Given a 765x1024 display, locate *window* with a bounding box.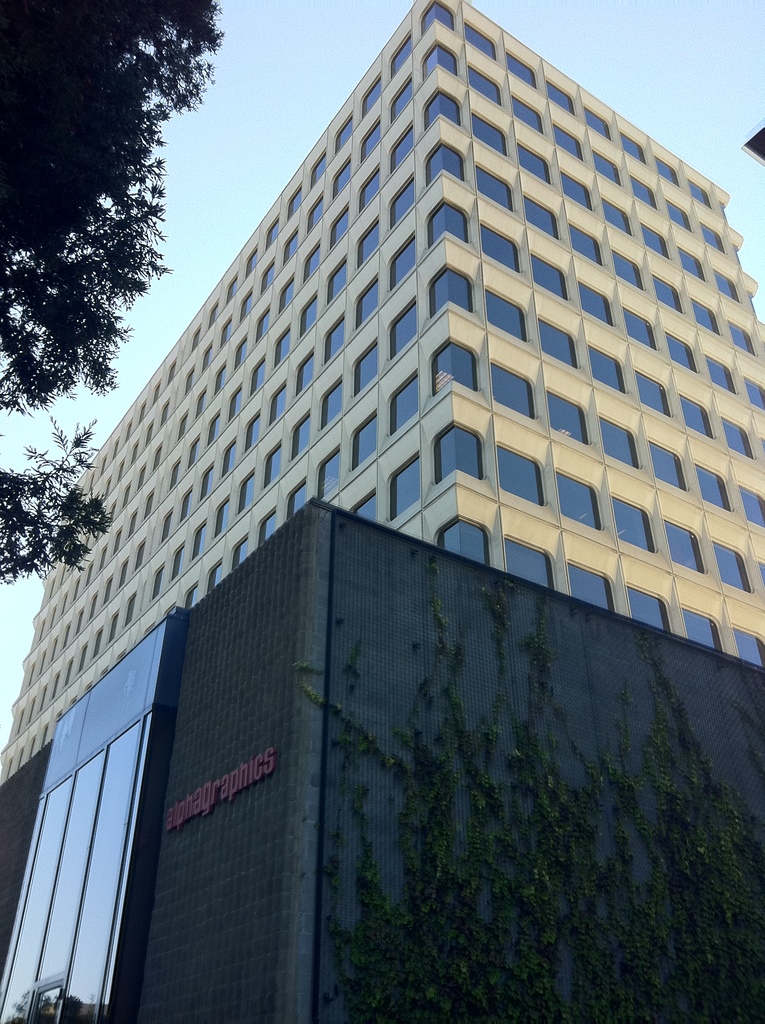
Located: [600,413,639,468].
